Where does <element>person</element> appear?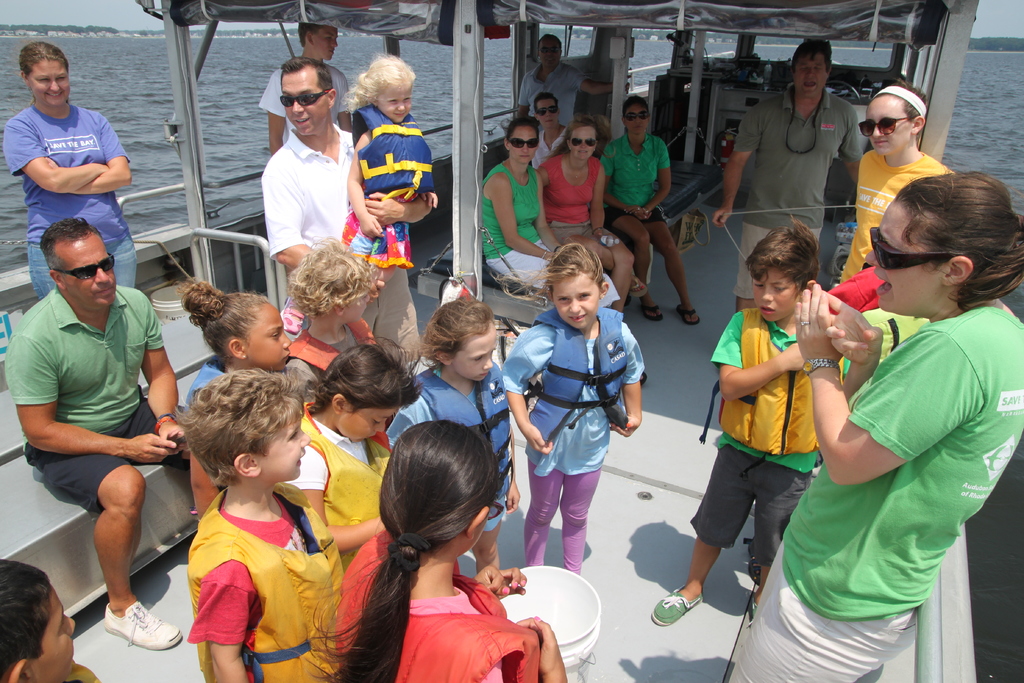
Appears at <bbox>385, 294, 516, 578</bbox>.
